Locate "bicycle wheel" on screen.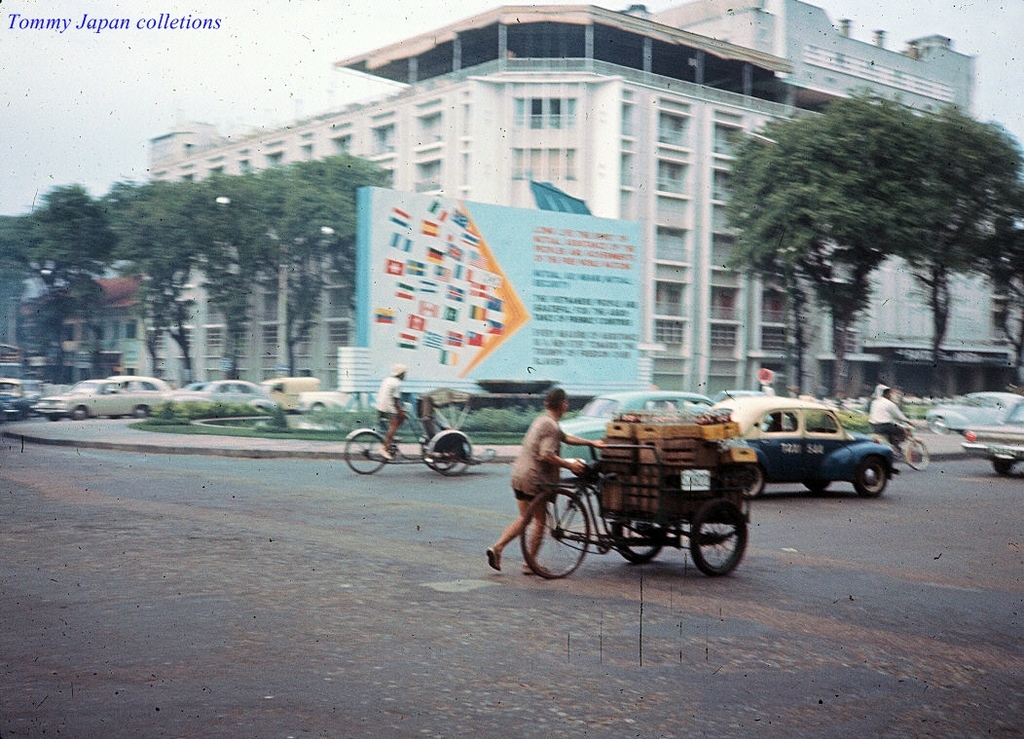
On screen at (left=346, top=428, right=388, bottom=475).
